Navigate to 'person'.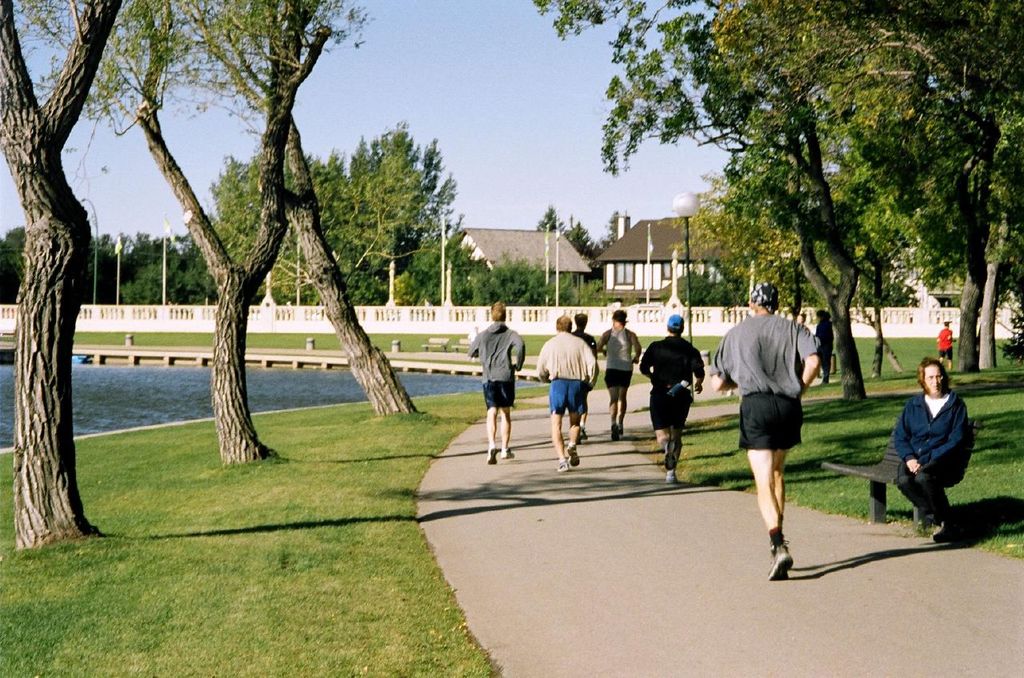
Navigation target: [left=891, top=357, right=970, bottom=546].
